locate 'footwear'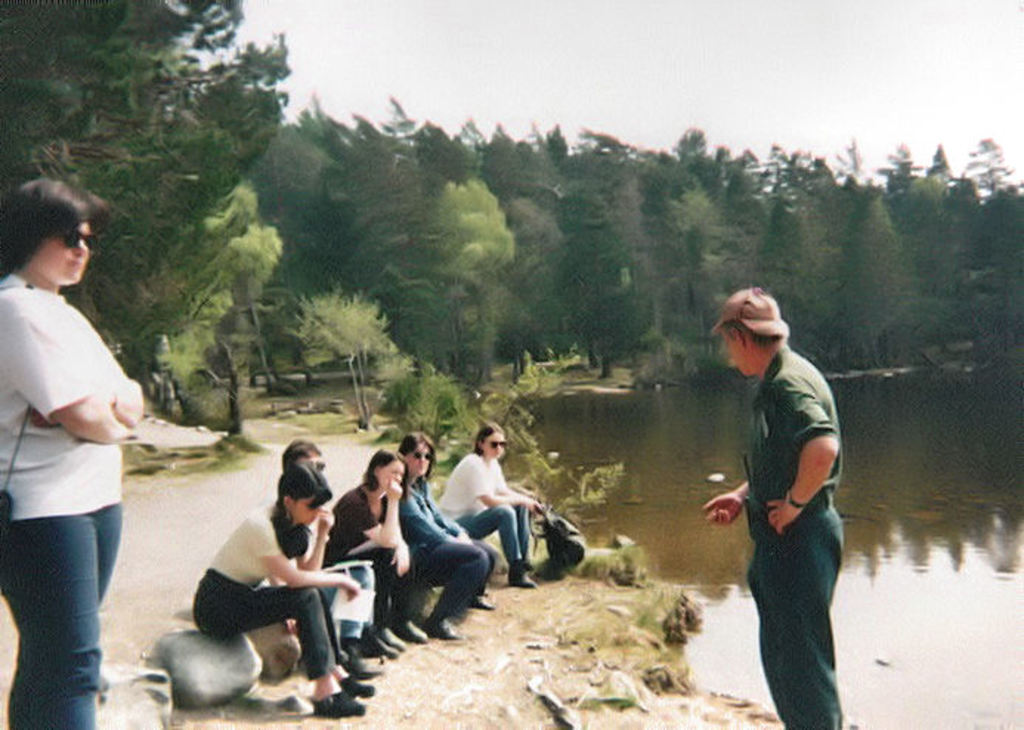
(x1=470, y1=593, x2=492, y2=612)
